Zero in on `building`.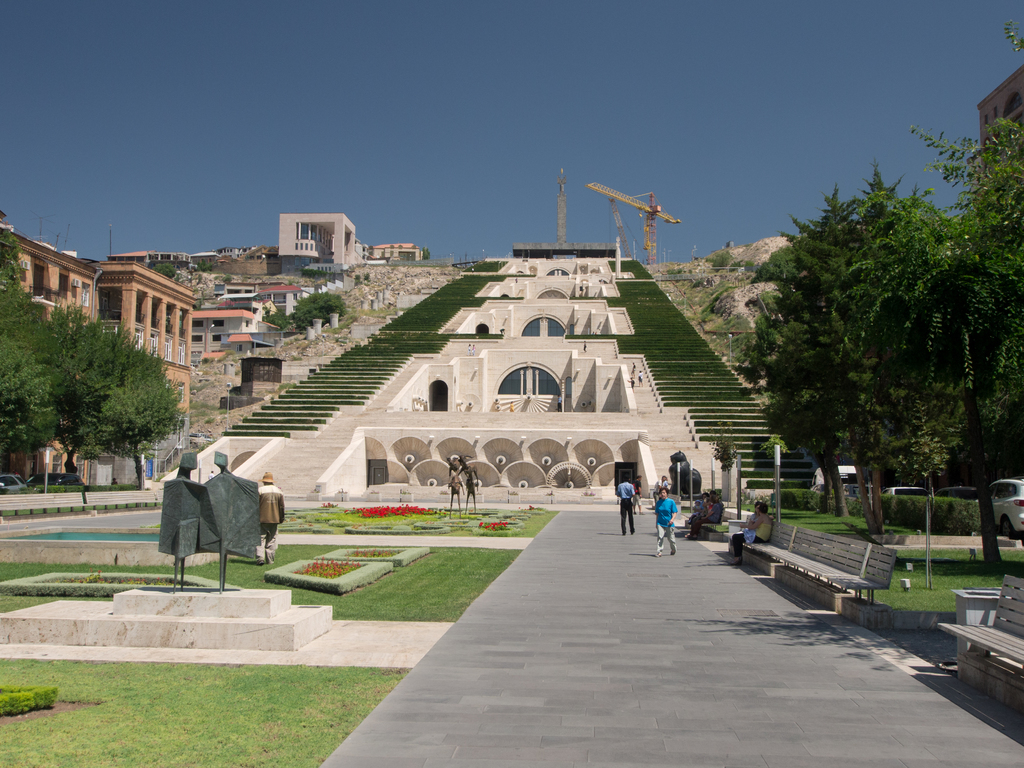
Zeroed in: <region>974, 68, 1023, 167</region>.
